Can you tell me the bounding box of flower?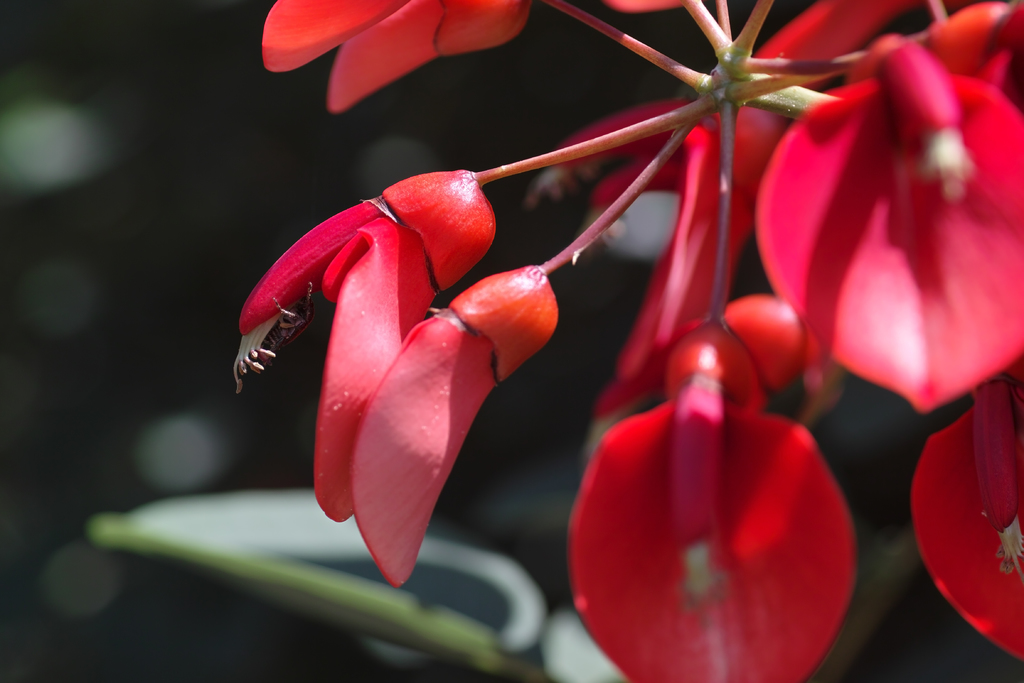
rect(351, 262, 560, 589).
